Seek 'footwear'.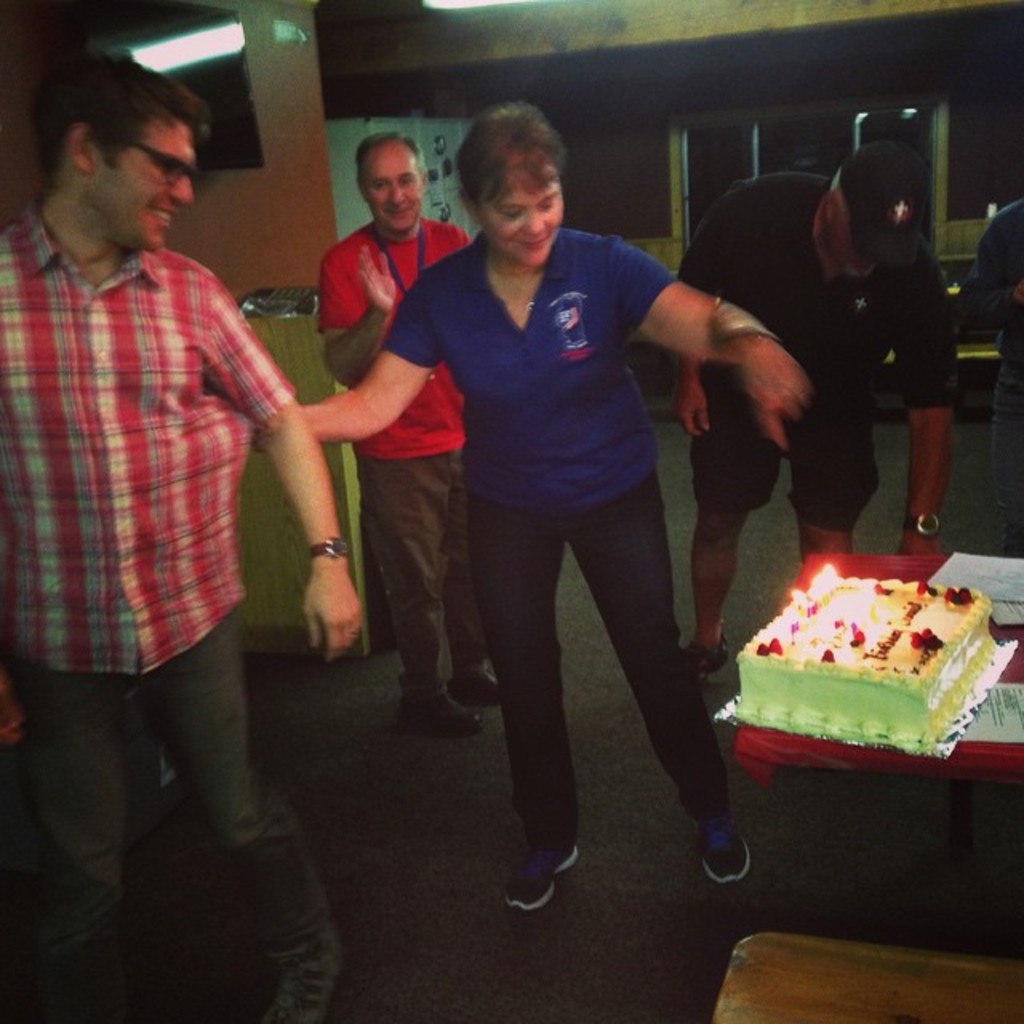
{"left": 496, "top": 835, "right": 571, "bottom": 910}.
